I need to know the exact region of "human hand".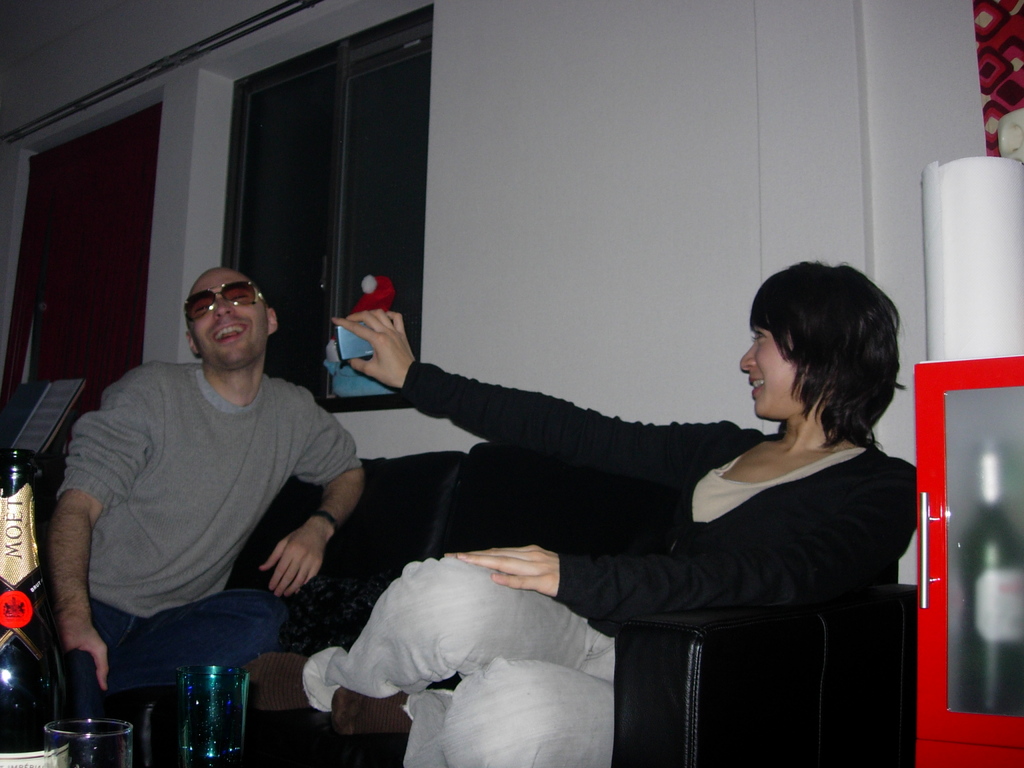
Region: crop(443, 542, 559, 596).
